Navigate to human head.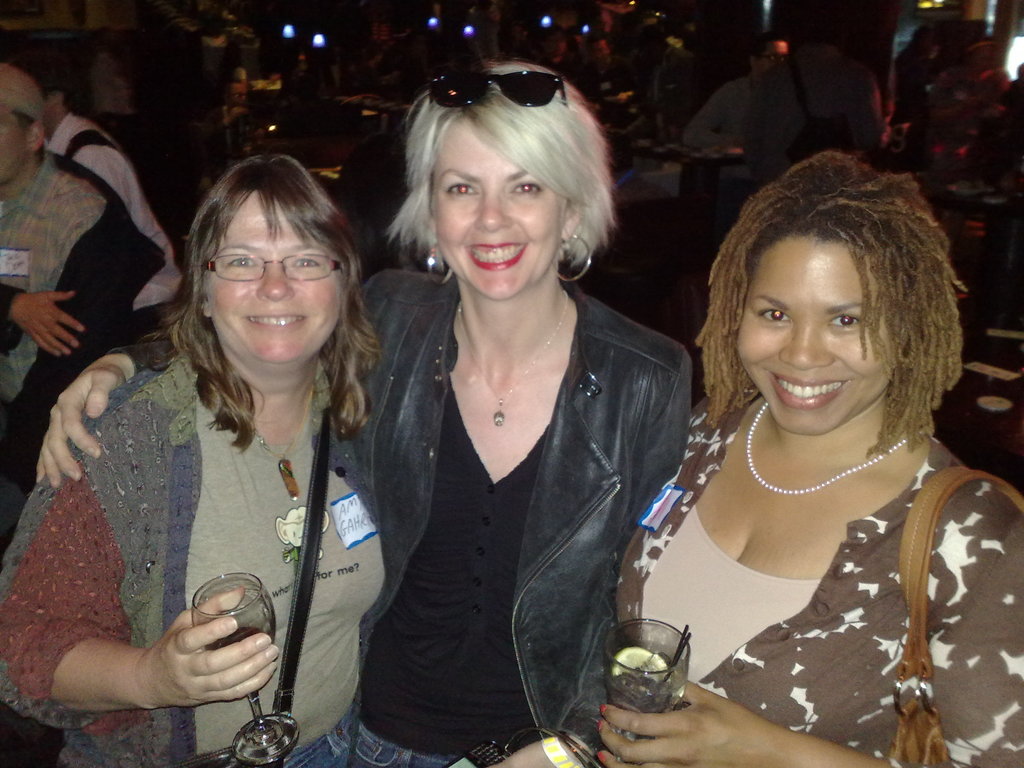
Navigation target: (x1=700, y1=165, x2=943, y2=424).
